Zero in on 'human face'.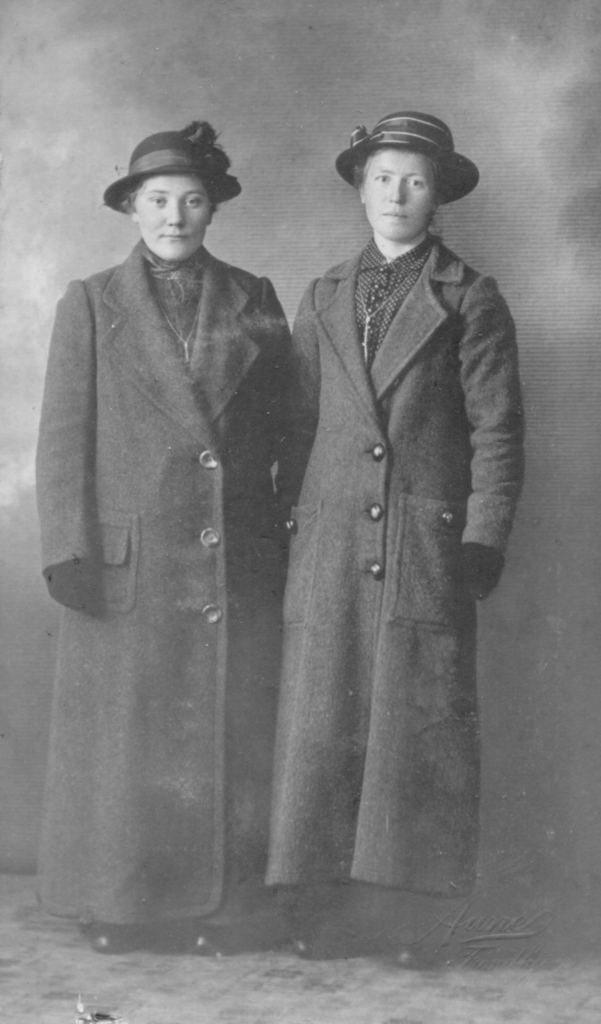
Zeroed in: BBox(361, 147, 436, 241).
